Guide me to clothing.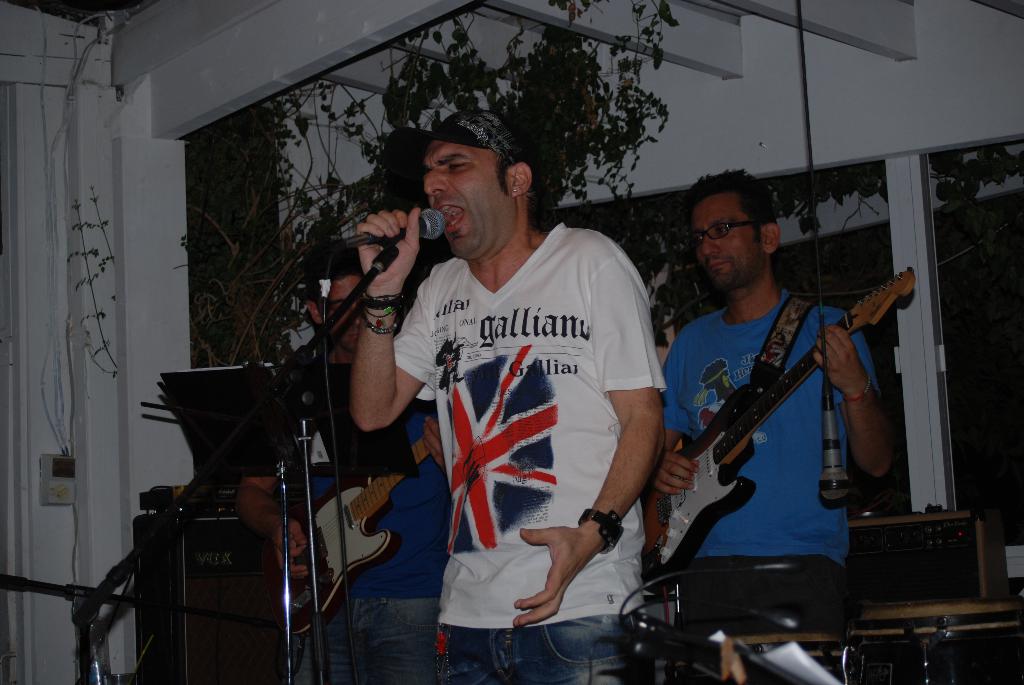
Guidance: {"x1": 406, "y1": 216, "x2": 659, "y2": 637}.
